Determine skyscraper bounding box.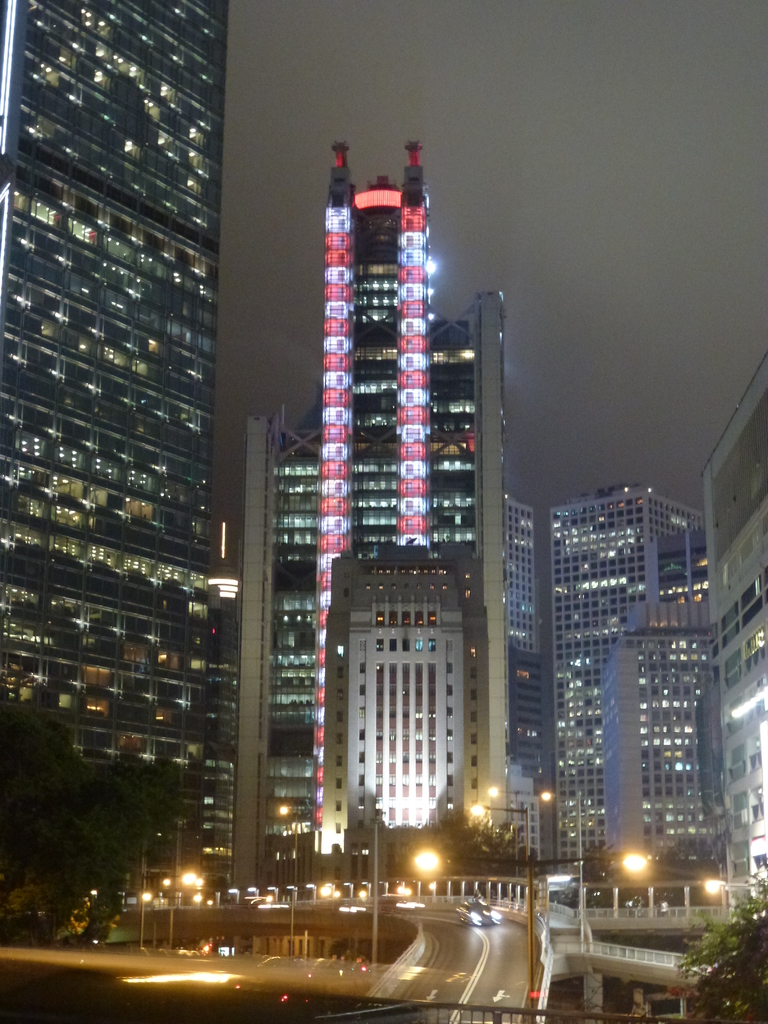
Determined: left=550, top=471, right=730, bottom=895.
